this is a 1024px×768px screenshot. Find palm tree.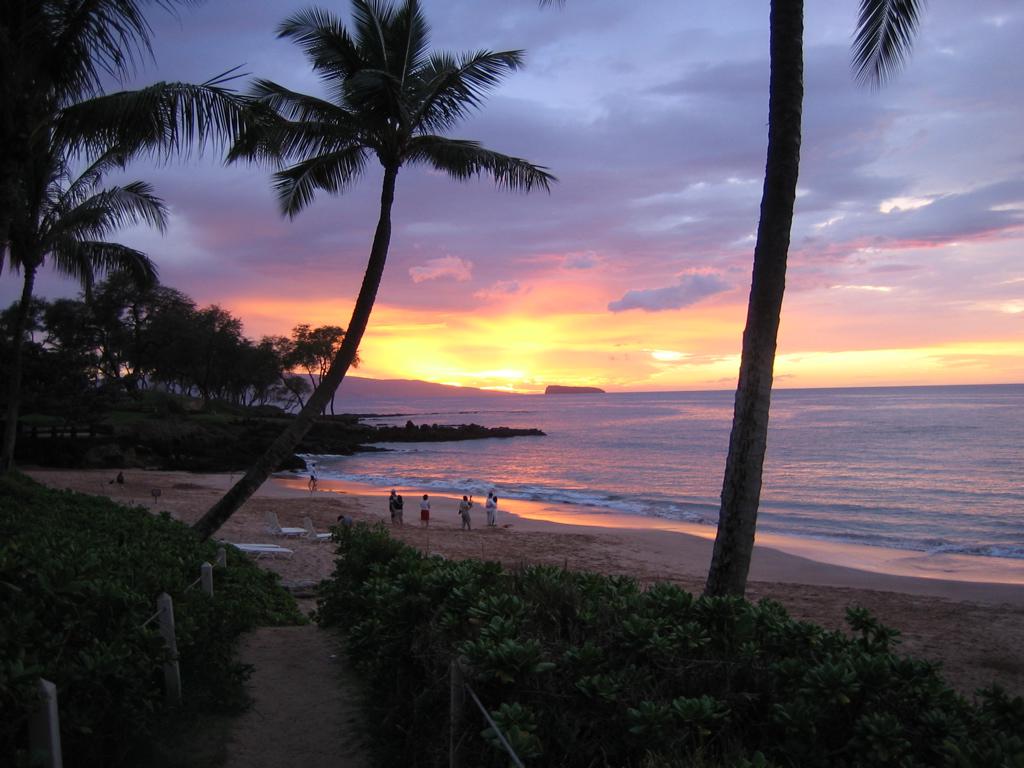
Bounding box: (left=173, top=306, right=240, bottom=387).
